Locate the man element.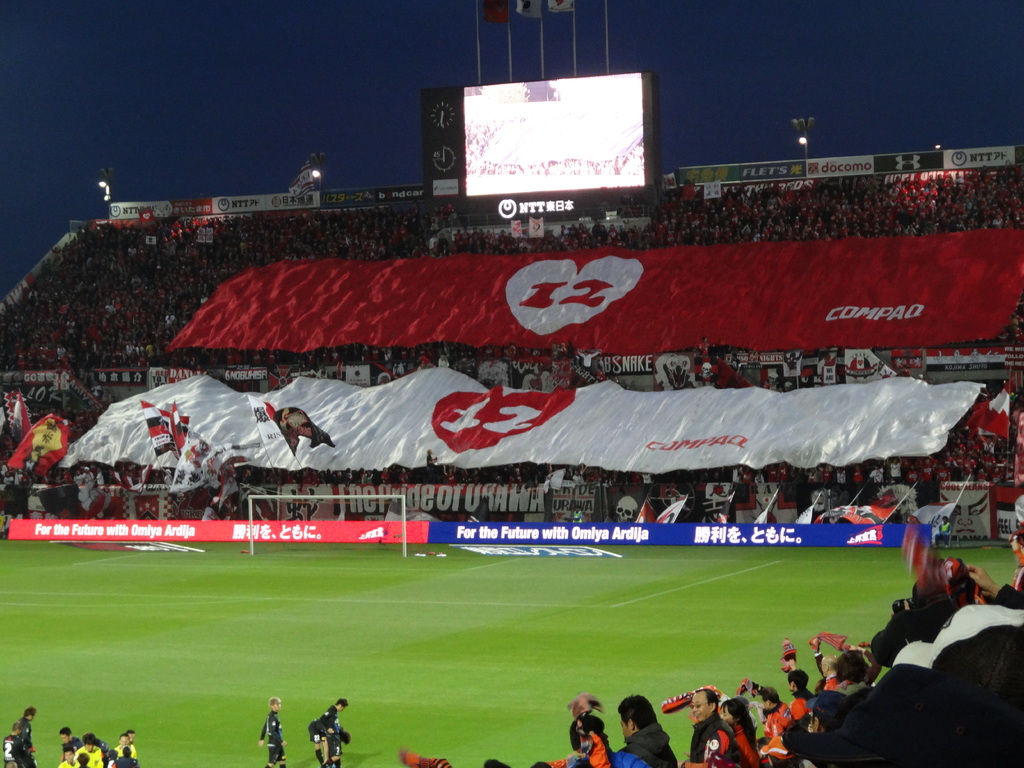
Element bbox: l=256, t=694, r=285, b=767.
